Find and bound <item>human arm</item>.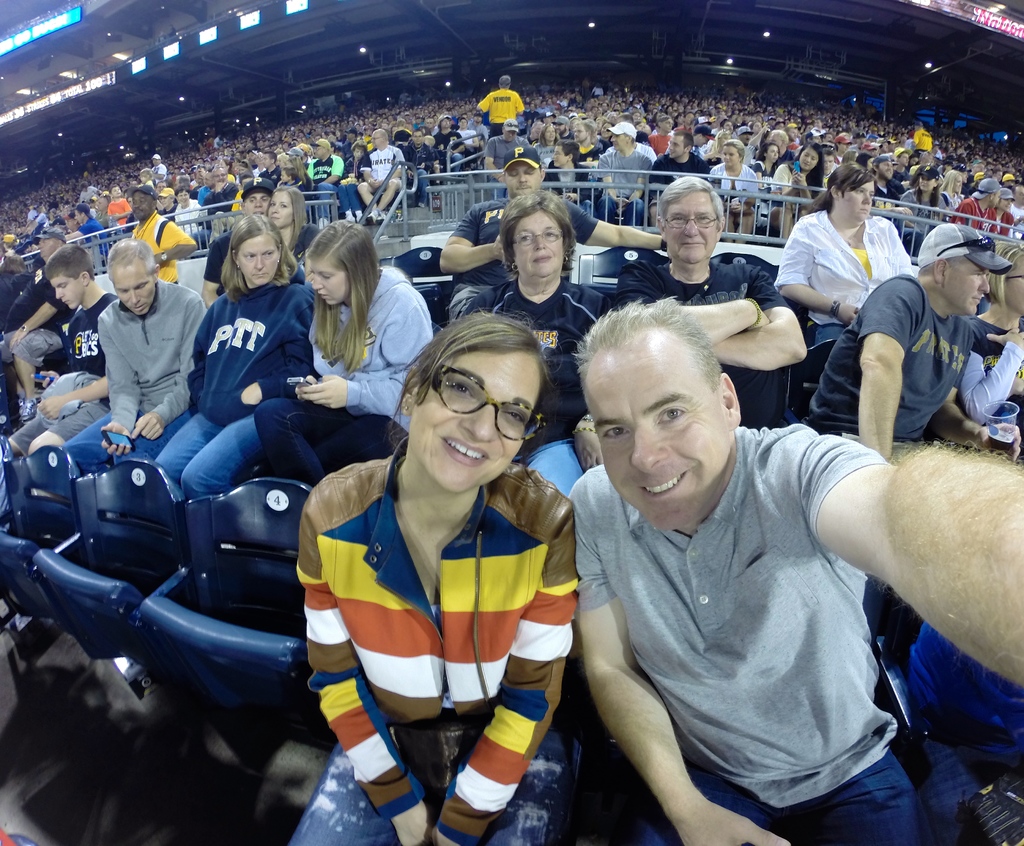
Bound: rect(625, 150, 656, 204).
